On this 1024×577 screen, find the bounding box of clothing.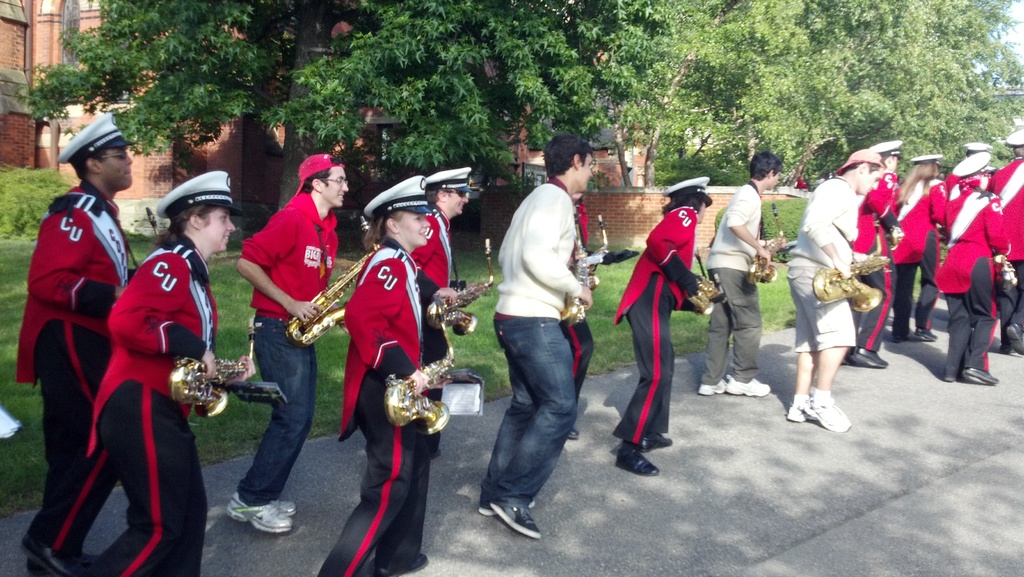
Bounding box: select_region(311, 375, 427, 576).
